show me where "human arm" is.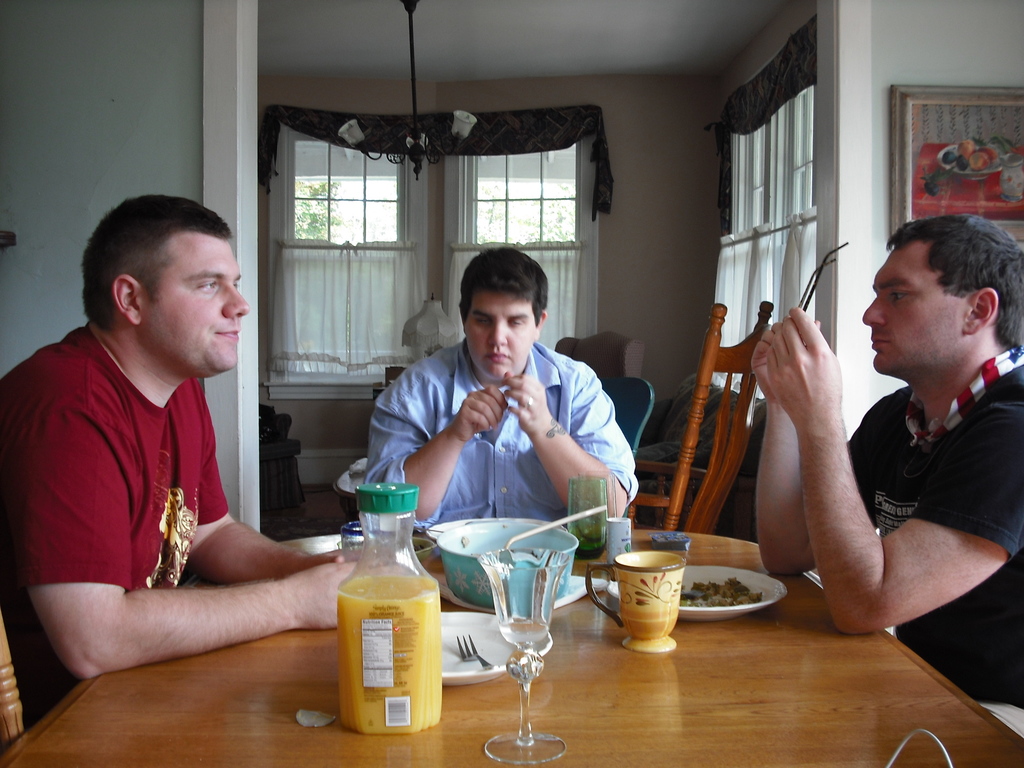
"human arm" is at locate(513, 367, 655, 549).
